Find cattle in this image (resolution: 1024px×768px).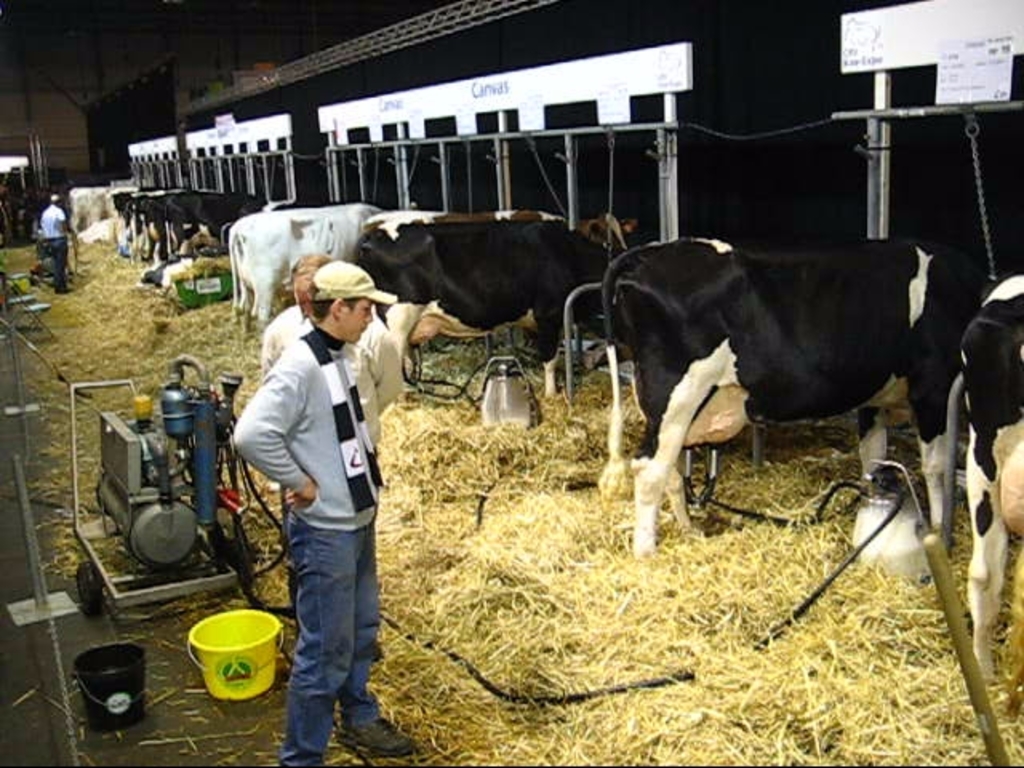
x1=67 y1=179 x2=115 y2=235.
